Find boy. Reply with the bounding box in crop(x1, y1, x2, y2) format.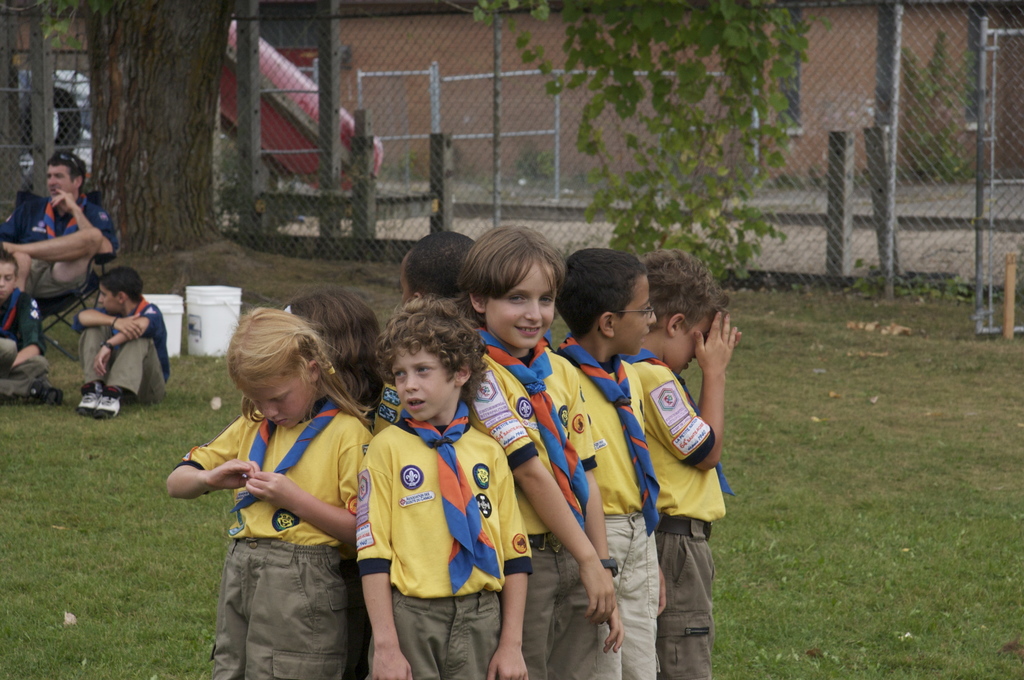
crop(344, 314, 533, 677).
